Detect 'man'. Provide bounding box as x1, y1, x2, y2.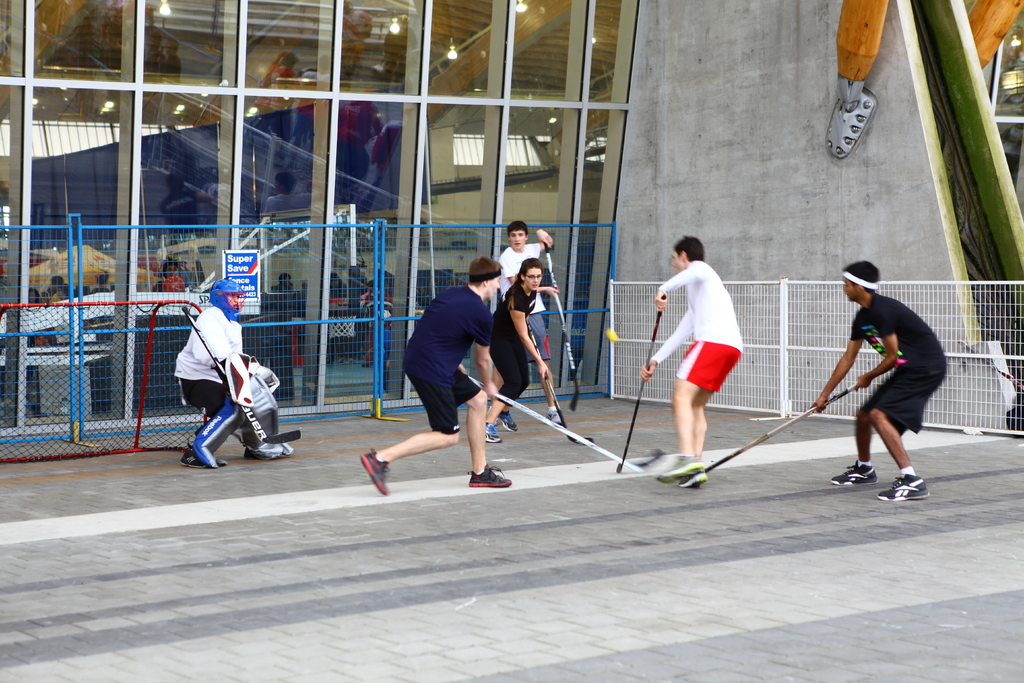
358, 258, 514, 502.
